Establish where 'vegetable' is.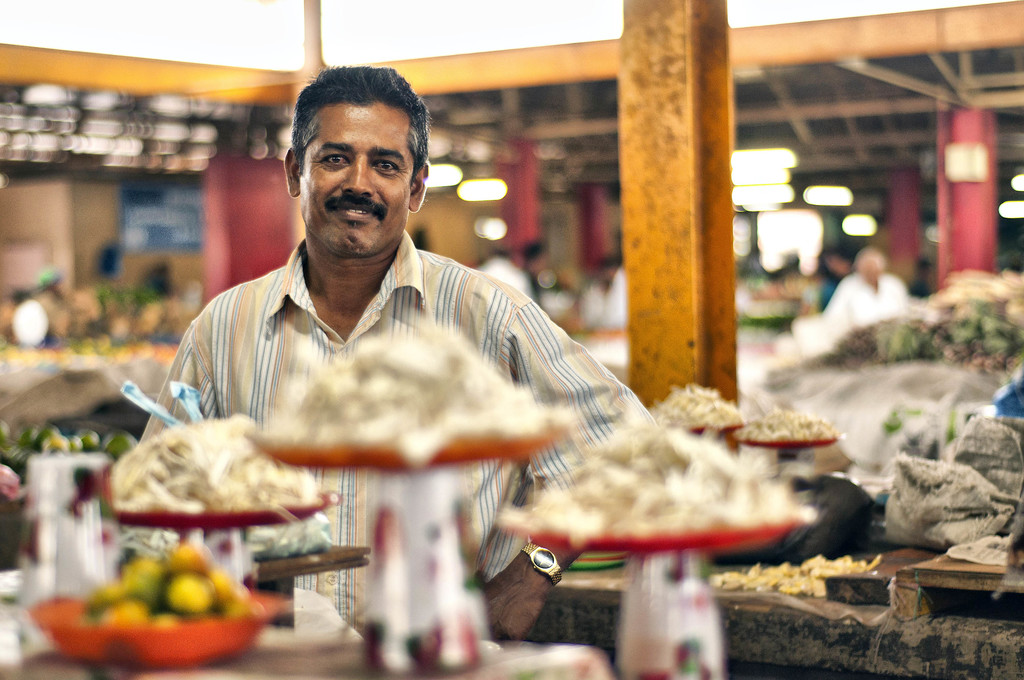
Established at 170 574 214 614.
